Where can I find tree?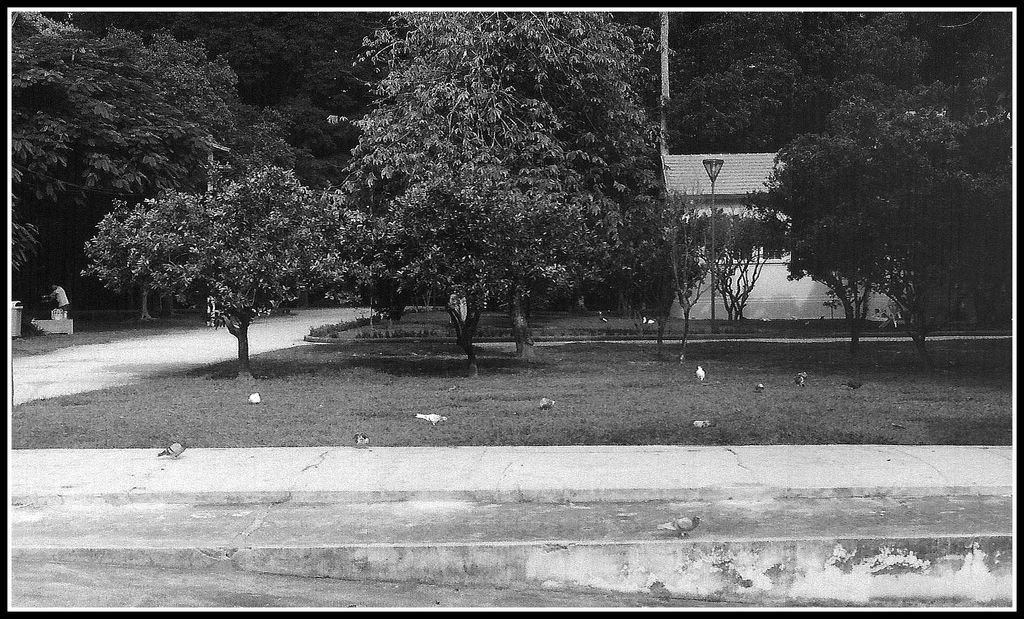
You can find it at 10,9,242,332.
